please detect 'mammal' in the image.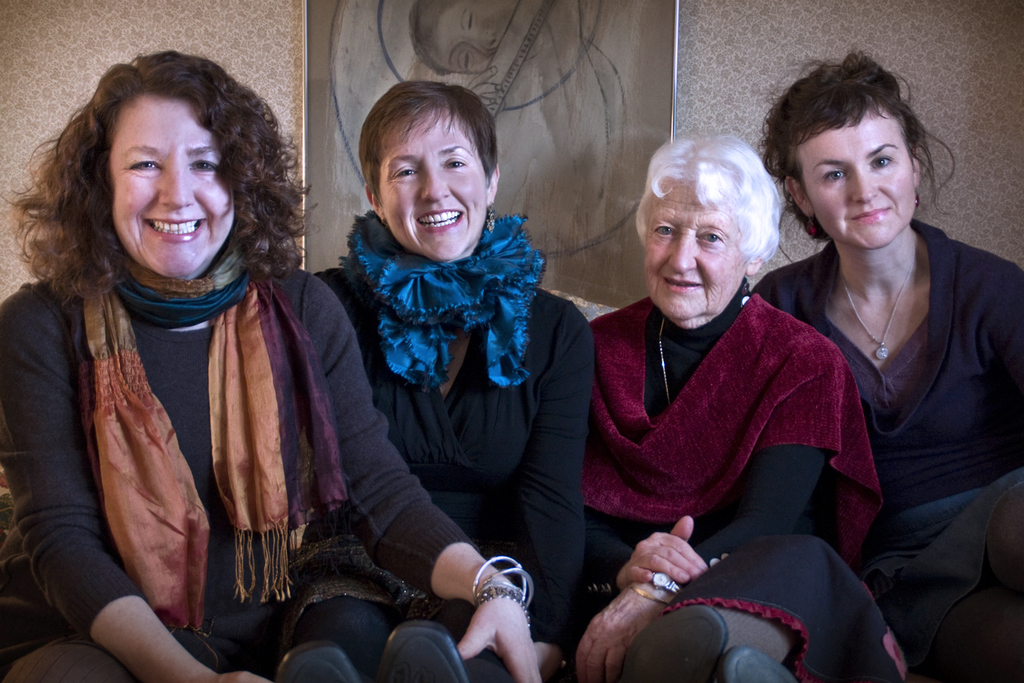
bbox(407, 0, 621, 234).
